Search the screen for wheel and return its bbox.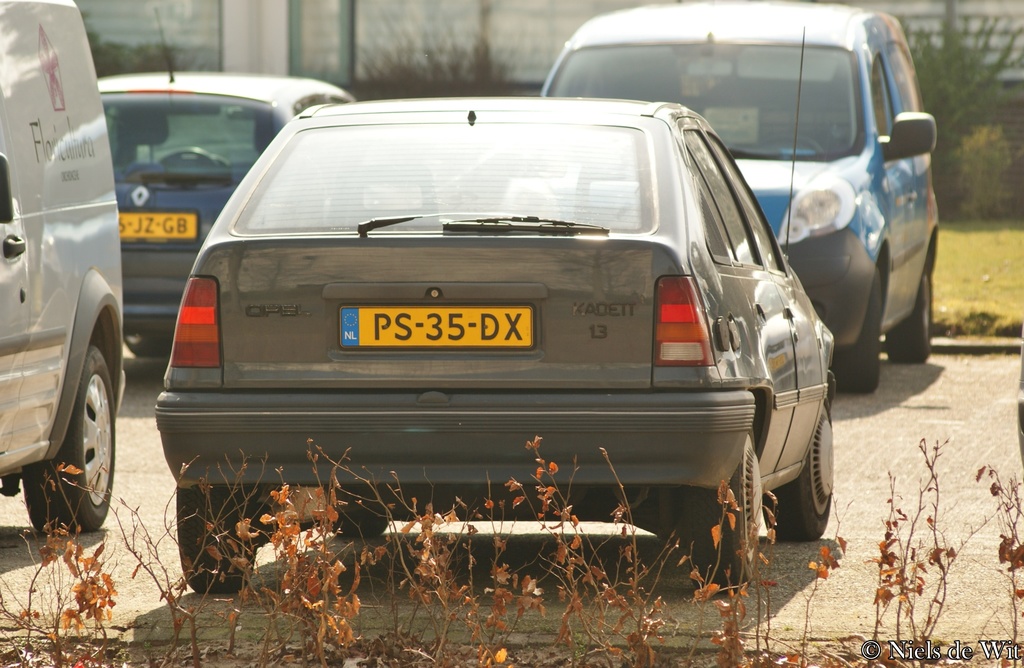
Found: (24, 346, 117, 535).
